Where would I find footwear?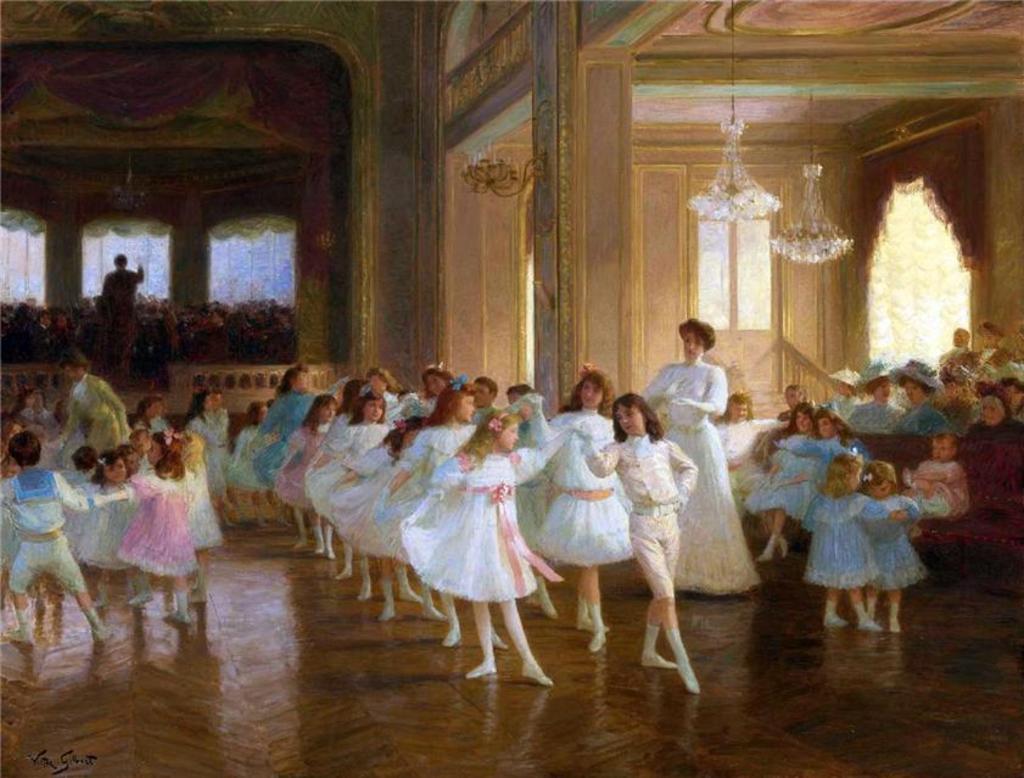
At left=91, top=627, right=110, bottom=639.
